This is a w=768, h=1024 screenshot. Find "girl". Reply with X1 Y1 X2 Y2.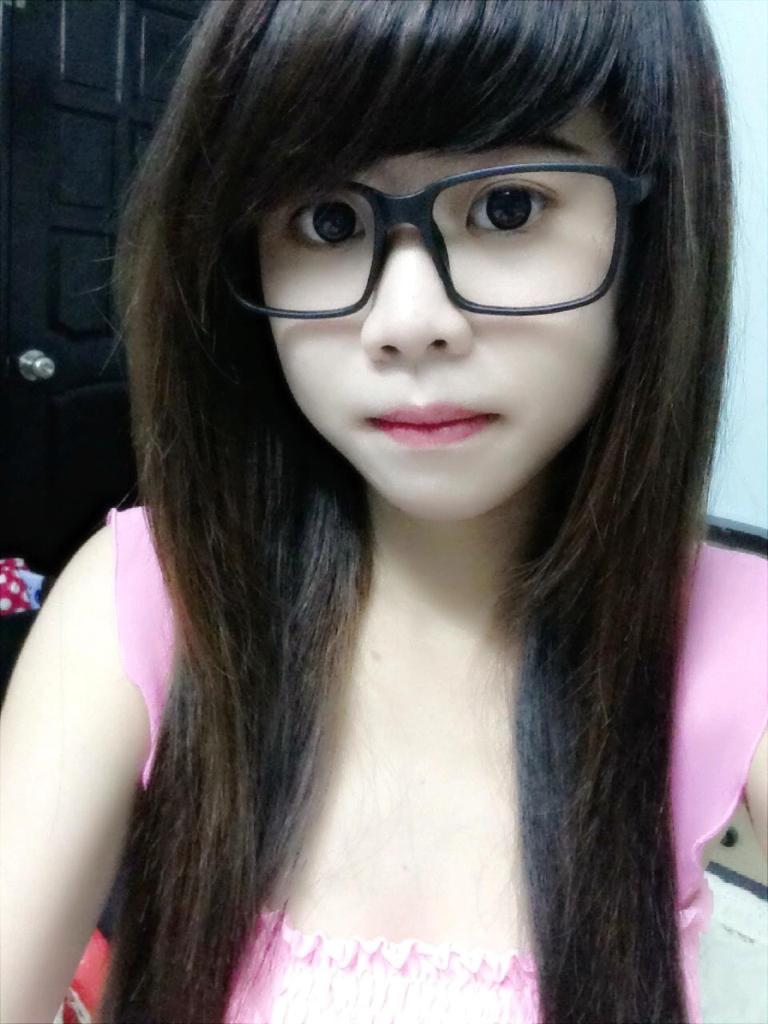
0 0 767 1023.
